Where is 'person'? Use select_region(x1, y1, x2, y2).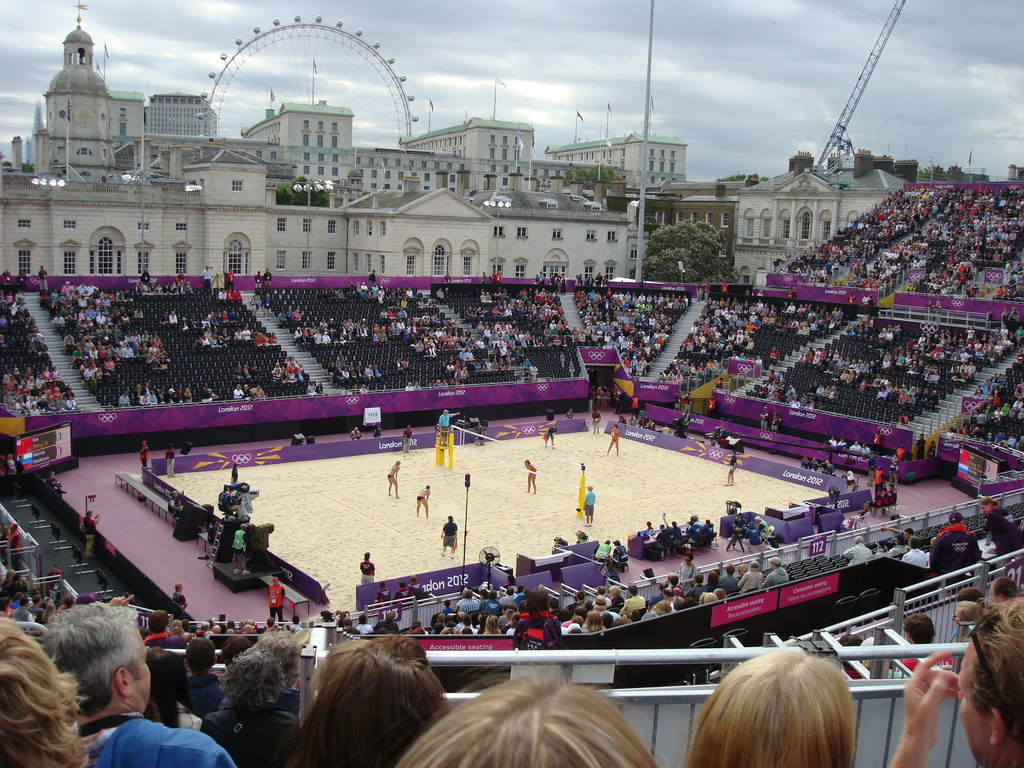
select_region(867, 449, 880, 481).
